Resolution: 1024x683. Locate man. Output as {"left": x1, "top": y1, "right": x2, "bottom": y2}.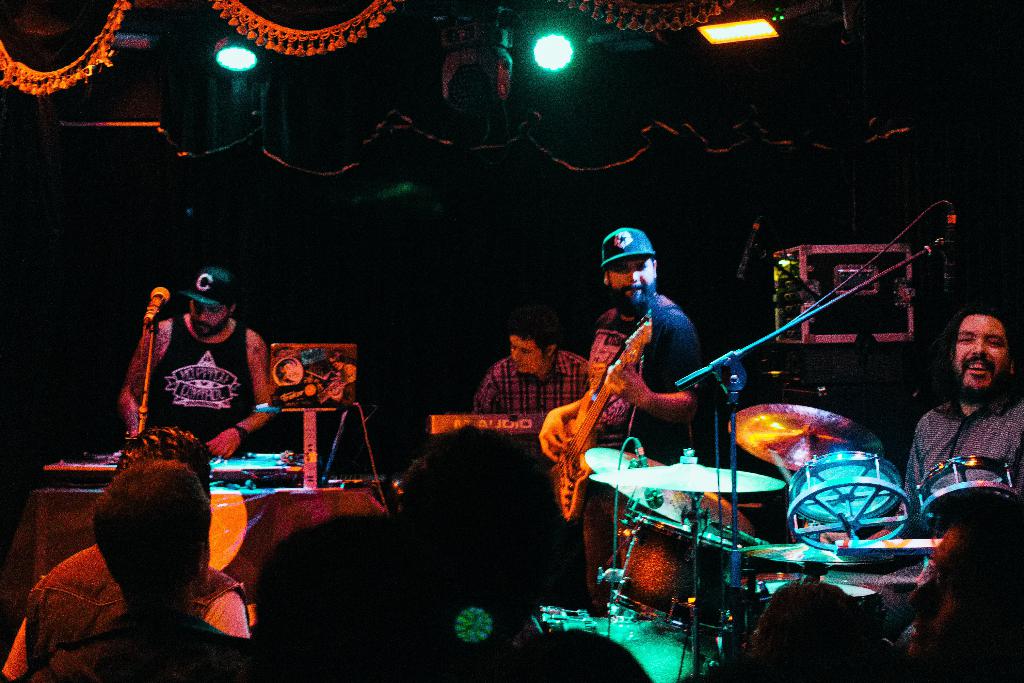
{"left": 399, "top": 416, "right": 648, "bottom": 682}.
